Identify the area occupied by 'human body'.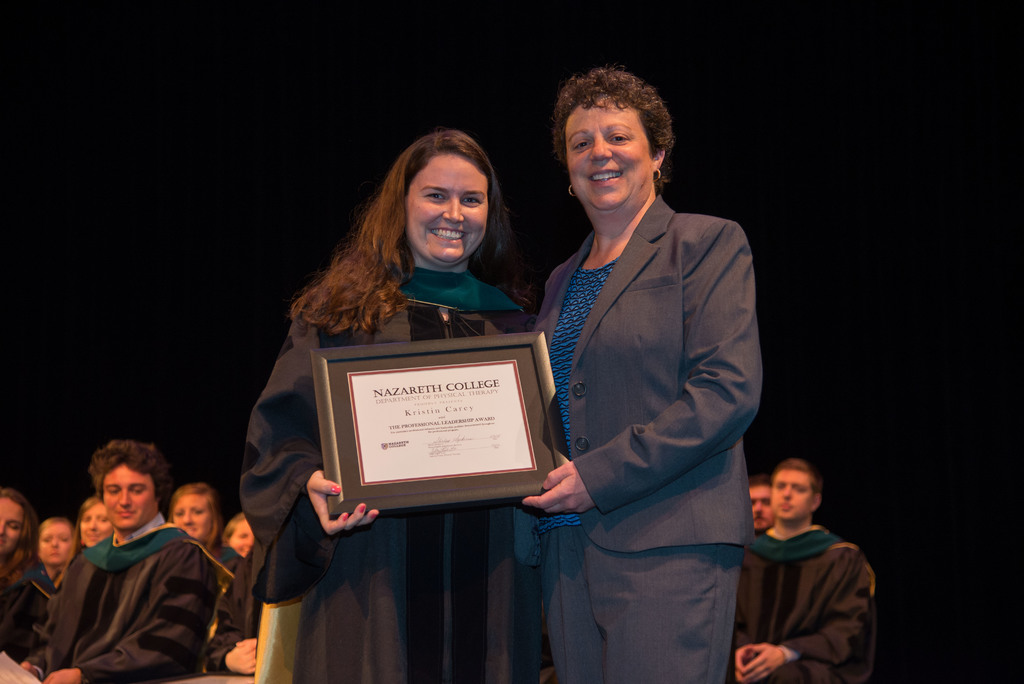
Area: [728,452,872,683].
